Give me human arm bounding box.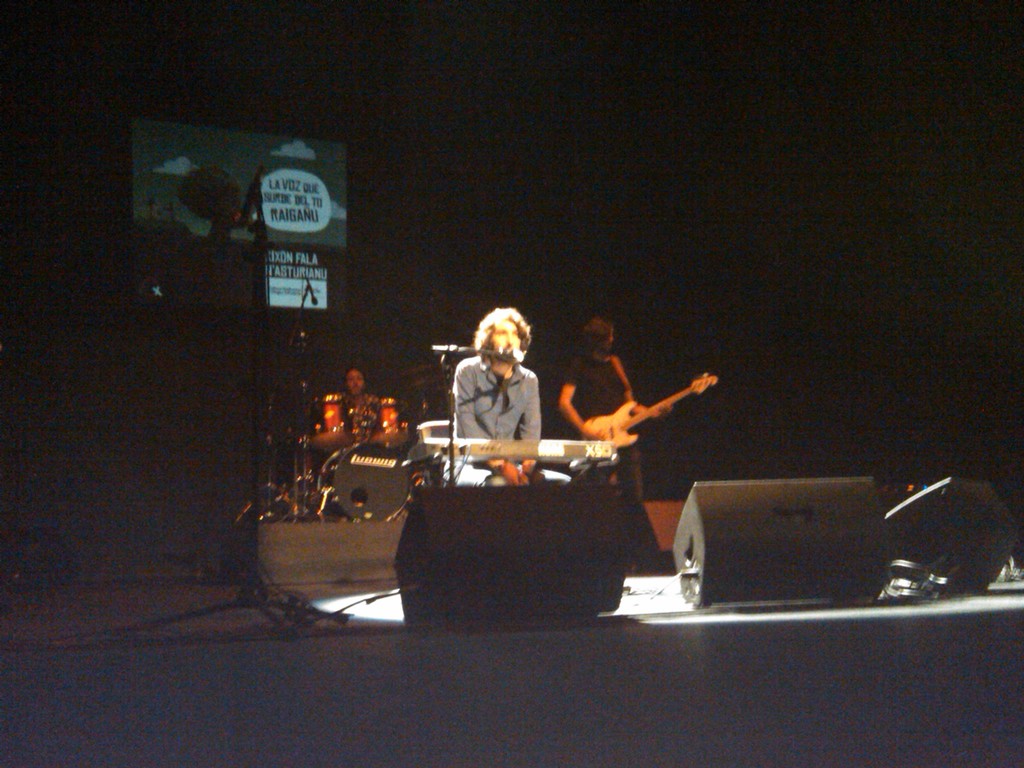
x1=612, y1=356, x2=675, y2=415.
